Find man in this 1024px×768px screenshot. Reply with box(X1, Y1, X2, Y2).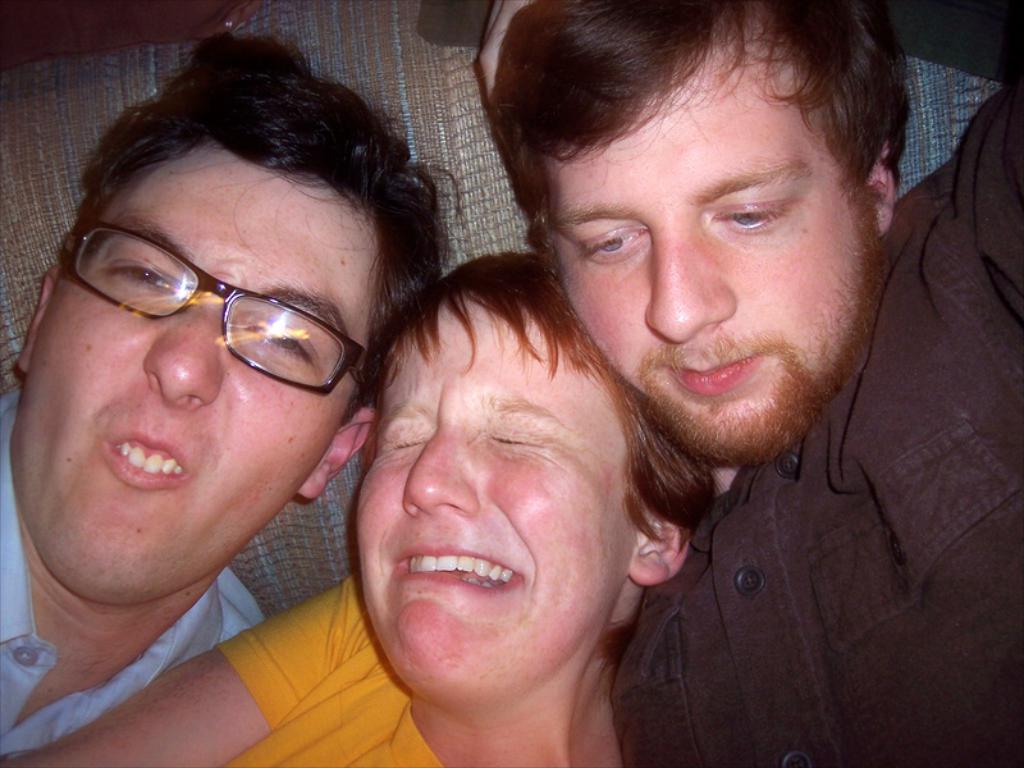
box(0, 29, 477, 763).
